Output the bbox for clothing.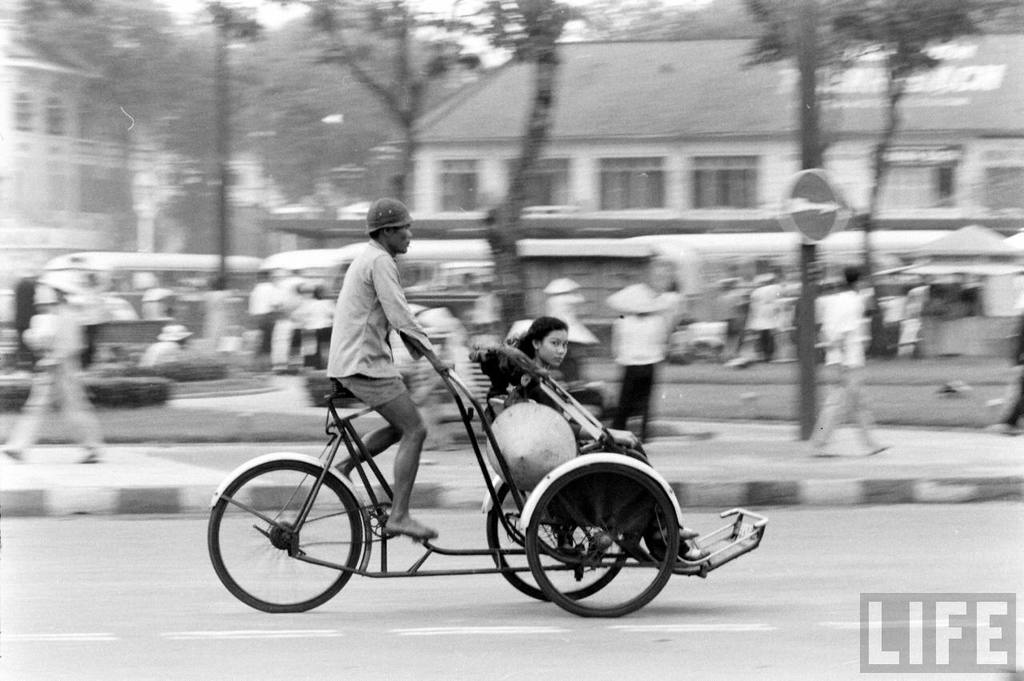
Rect(572, 281, 682, 432).
